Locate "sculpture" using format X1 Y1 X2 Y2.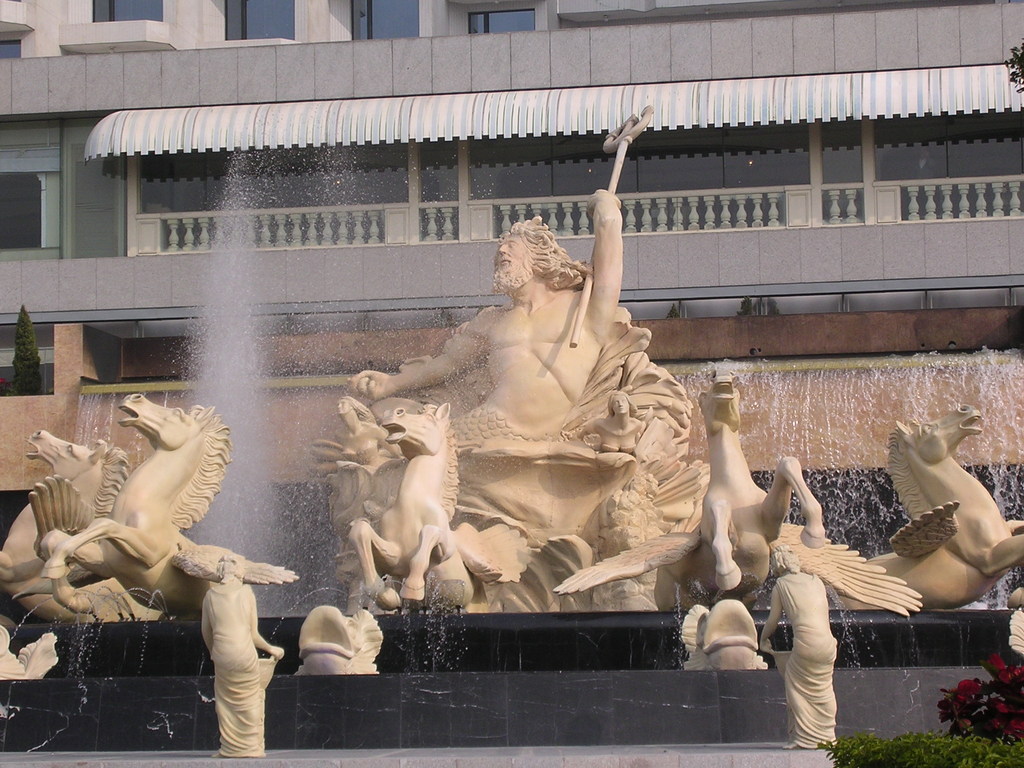
346 394 546 612.
